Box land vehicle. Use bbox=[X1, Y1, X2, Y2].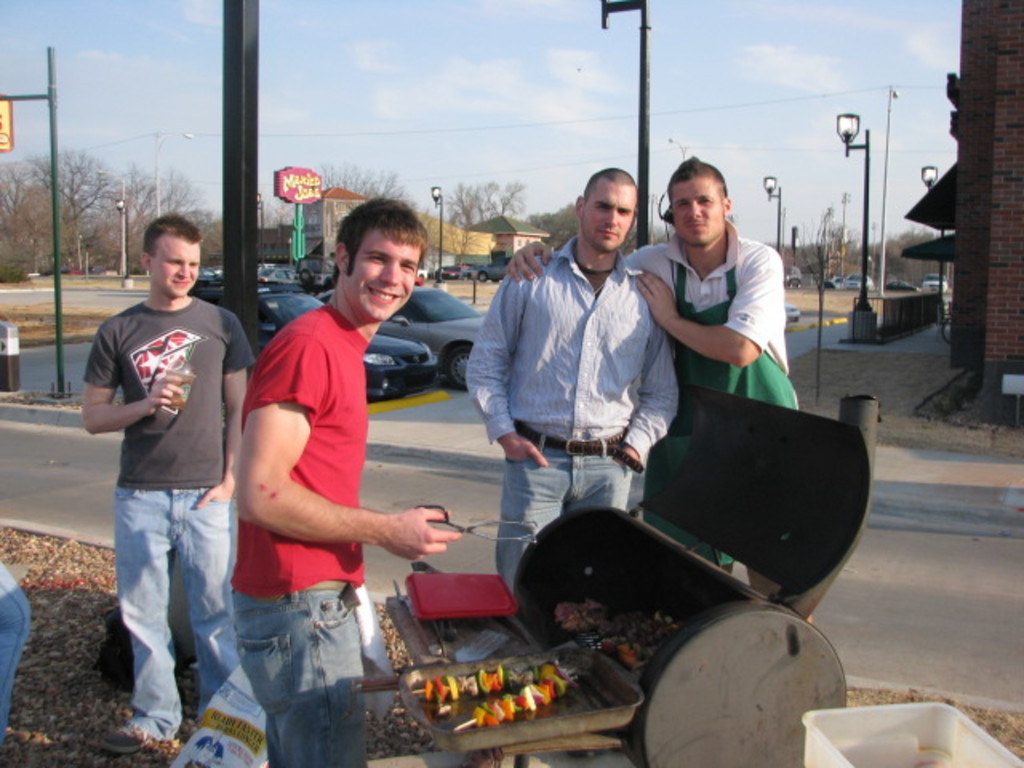
bbox=[322, 288, 496, 390].
